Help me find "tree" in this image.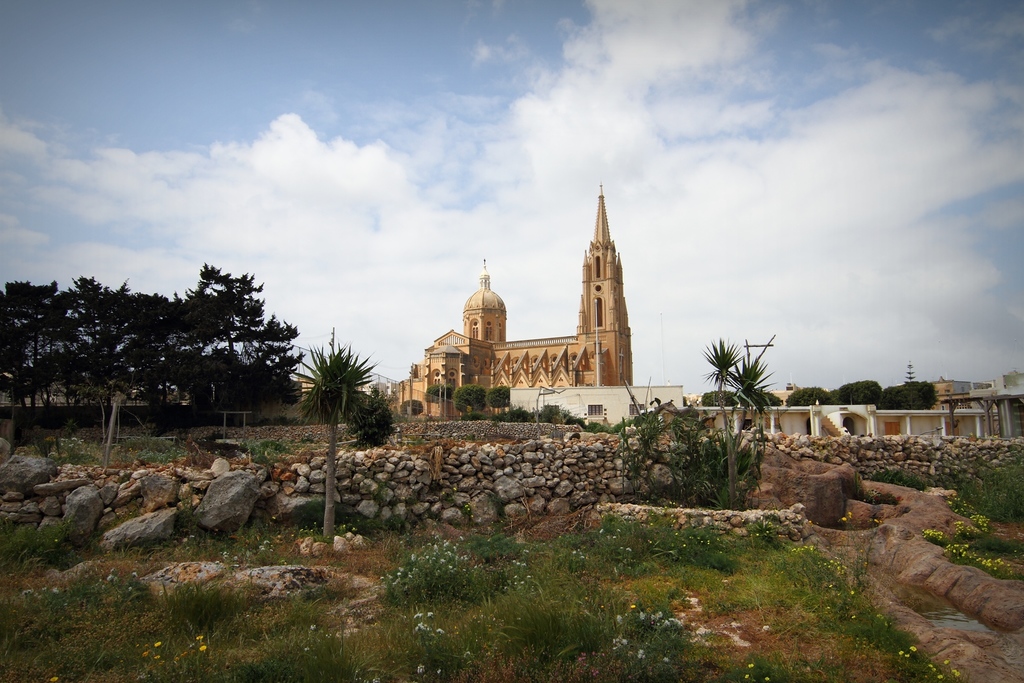
Found it: locate(701, 387, 733, 404).
